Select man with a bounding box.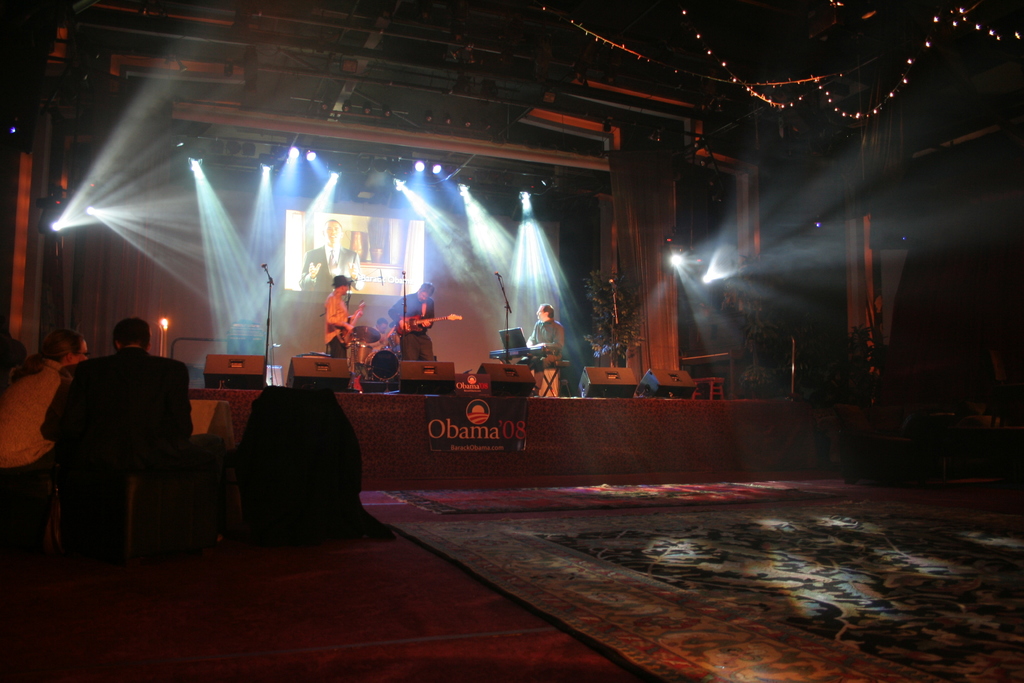
x1=299 y1=217 x2=365 y2=292.
